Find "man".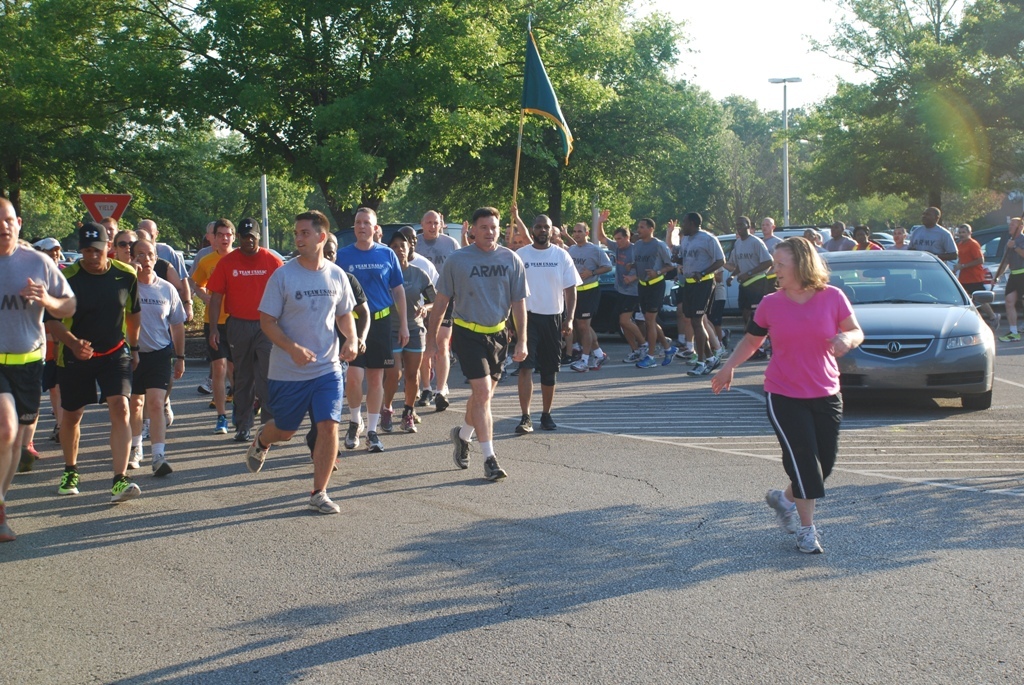
{"x1": 624, "y1": 227, "x2": 671, "y2": 372}.
